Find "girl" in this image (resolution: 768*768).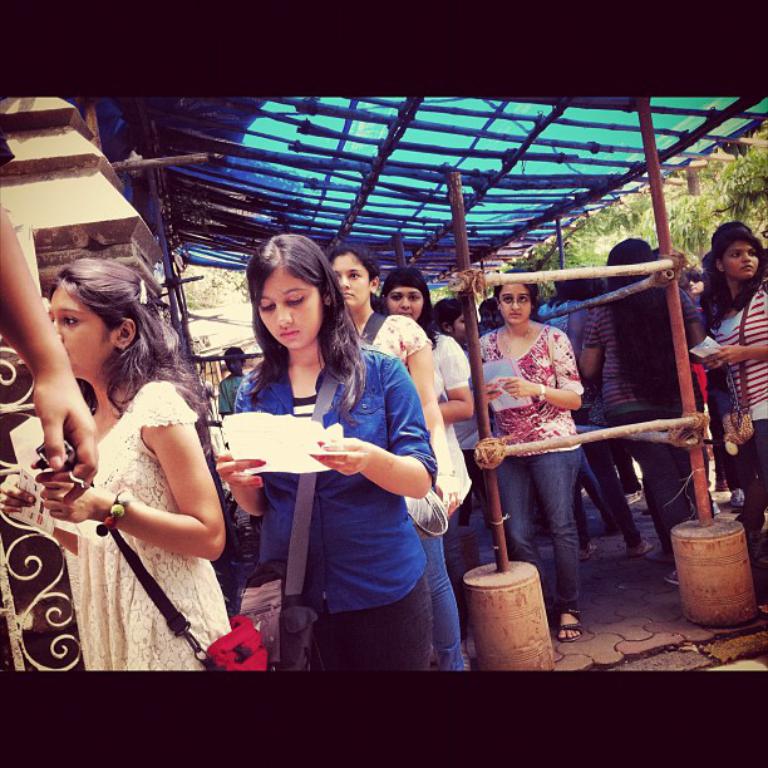
BBox(373, 265, 477, 670).
